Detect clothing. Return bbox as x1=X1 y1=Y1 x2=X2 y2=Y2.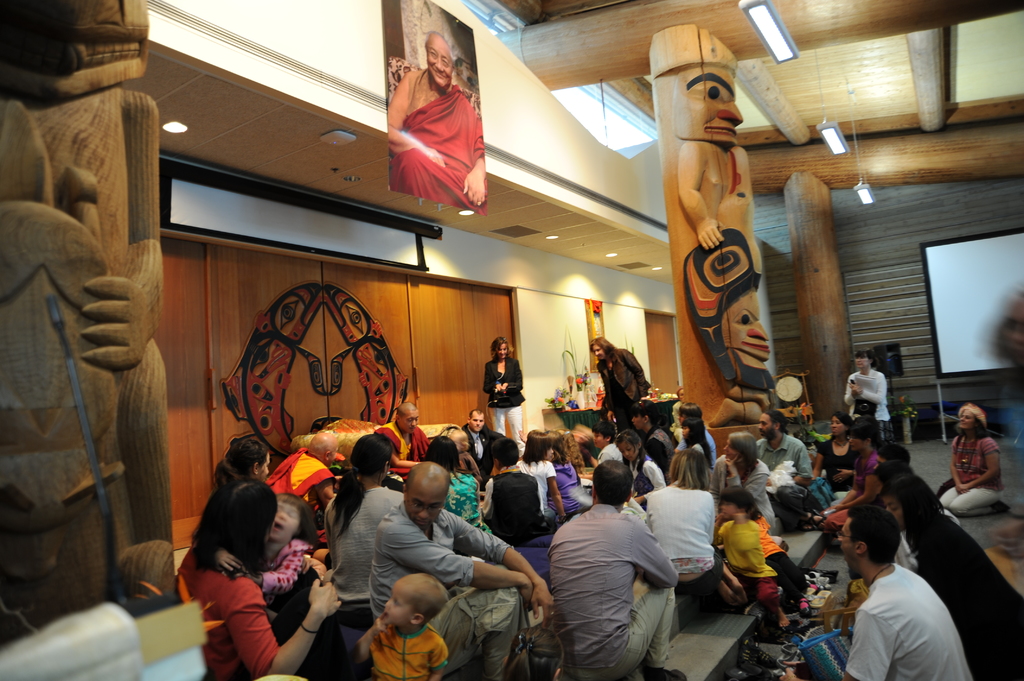
x1=814 y1=430 x2=869 y2=486.
